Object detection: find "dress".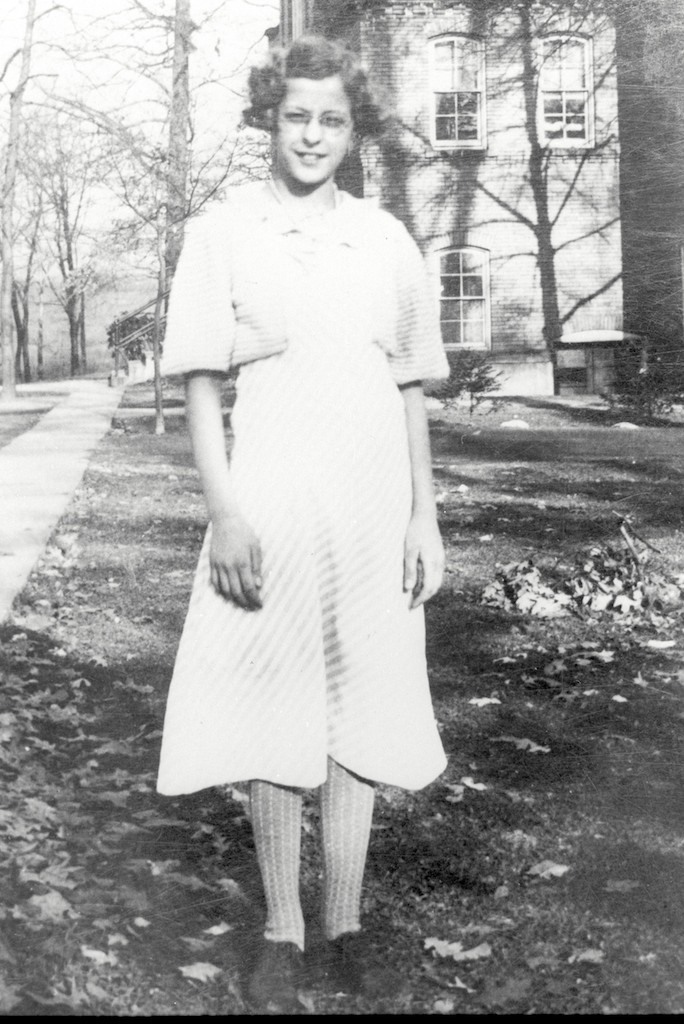
(150,214,448,798).
